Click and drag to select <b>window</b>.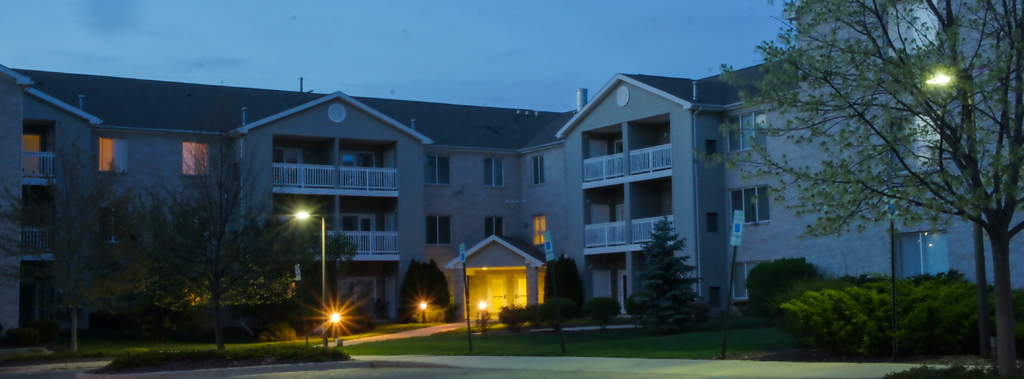
Selection: rect(479, 216, 502, 237).
